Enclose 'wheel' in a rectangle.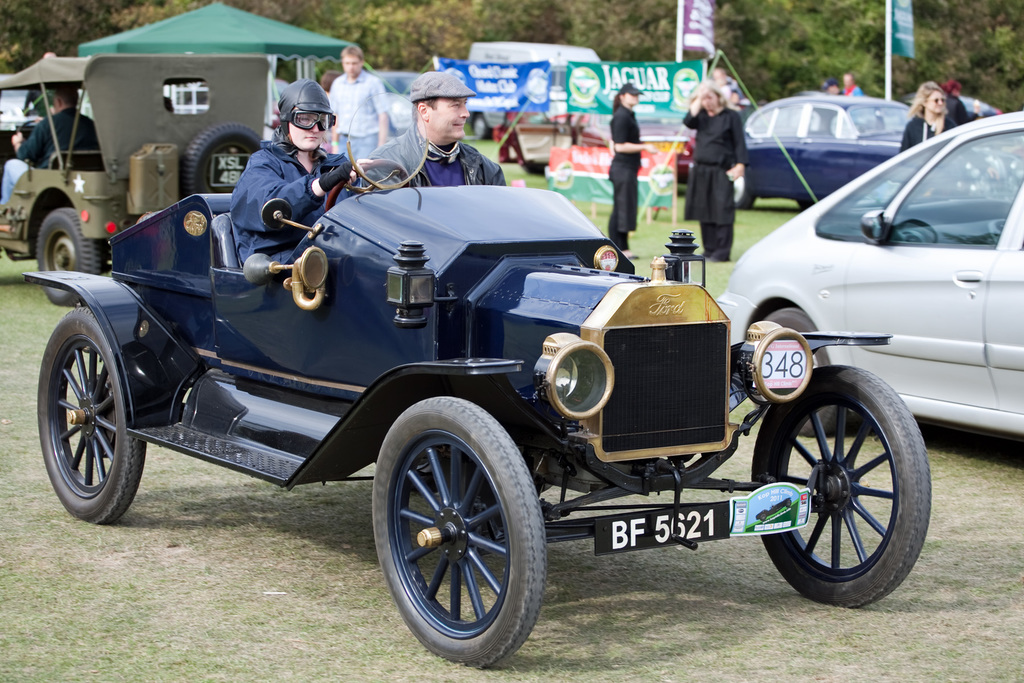
{"x1": 16, "y1": 115, "x2": 38, "y2": 134}.
